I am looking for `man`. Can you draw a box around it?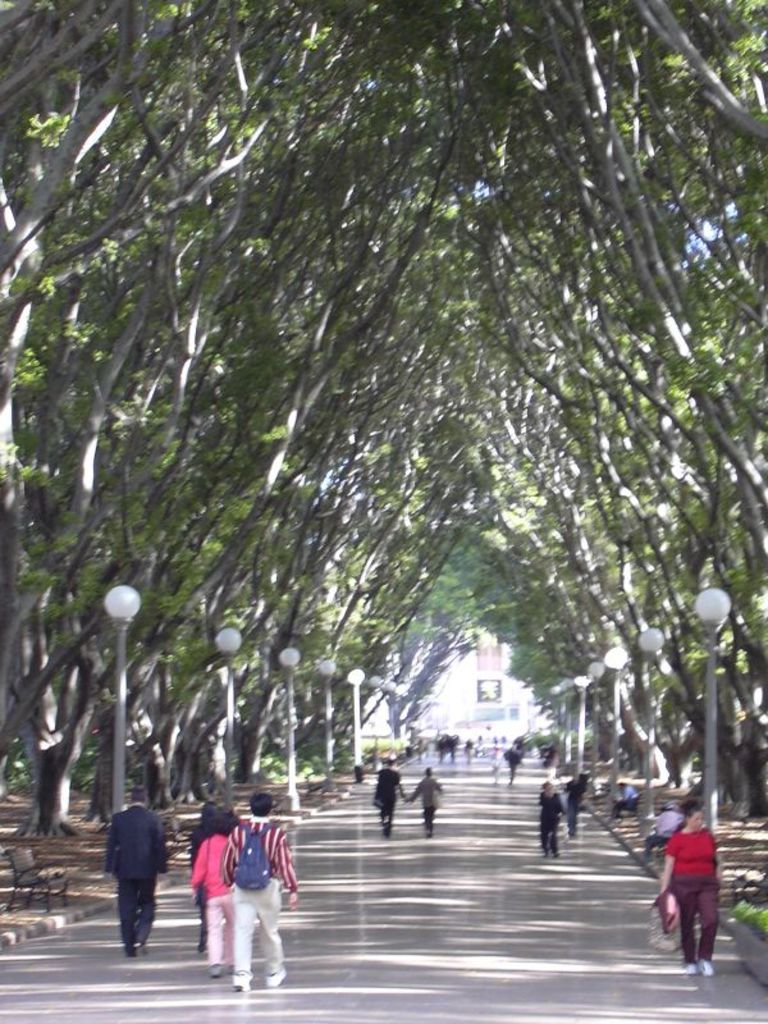
Sure, the bounding box is <bbox>113, 786, 165, 956</bbox>.
